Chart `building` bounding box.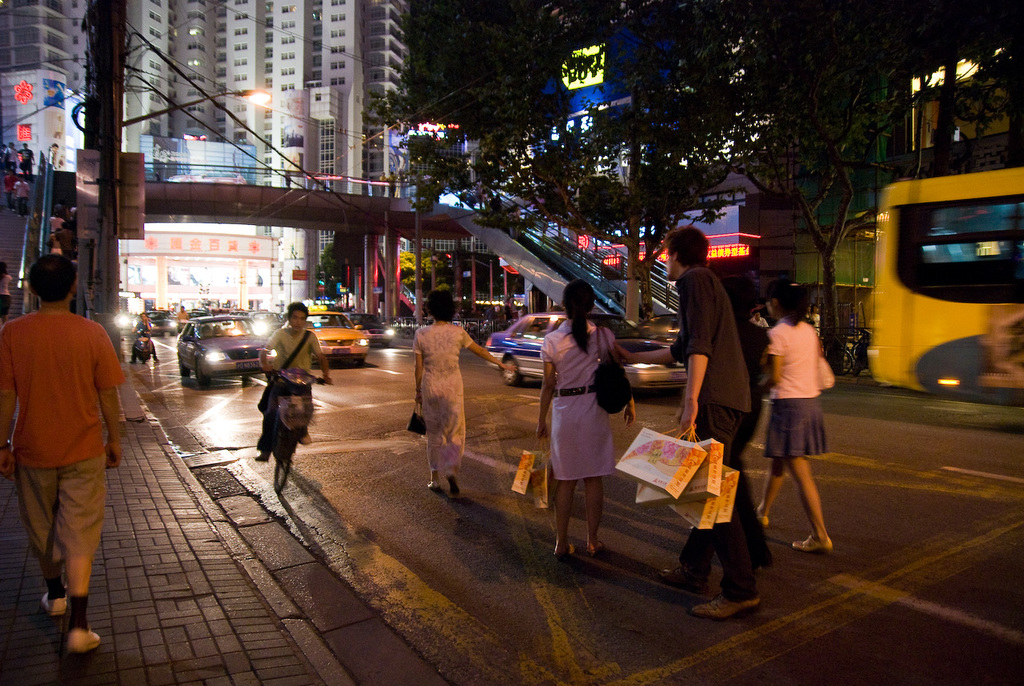
Charted: BBox(81, 0, 449, 318).
